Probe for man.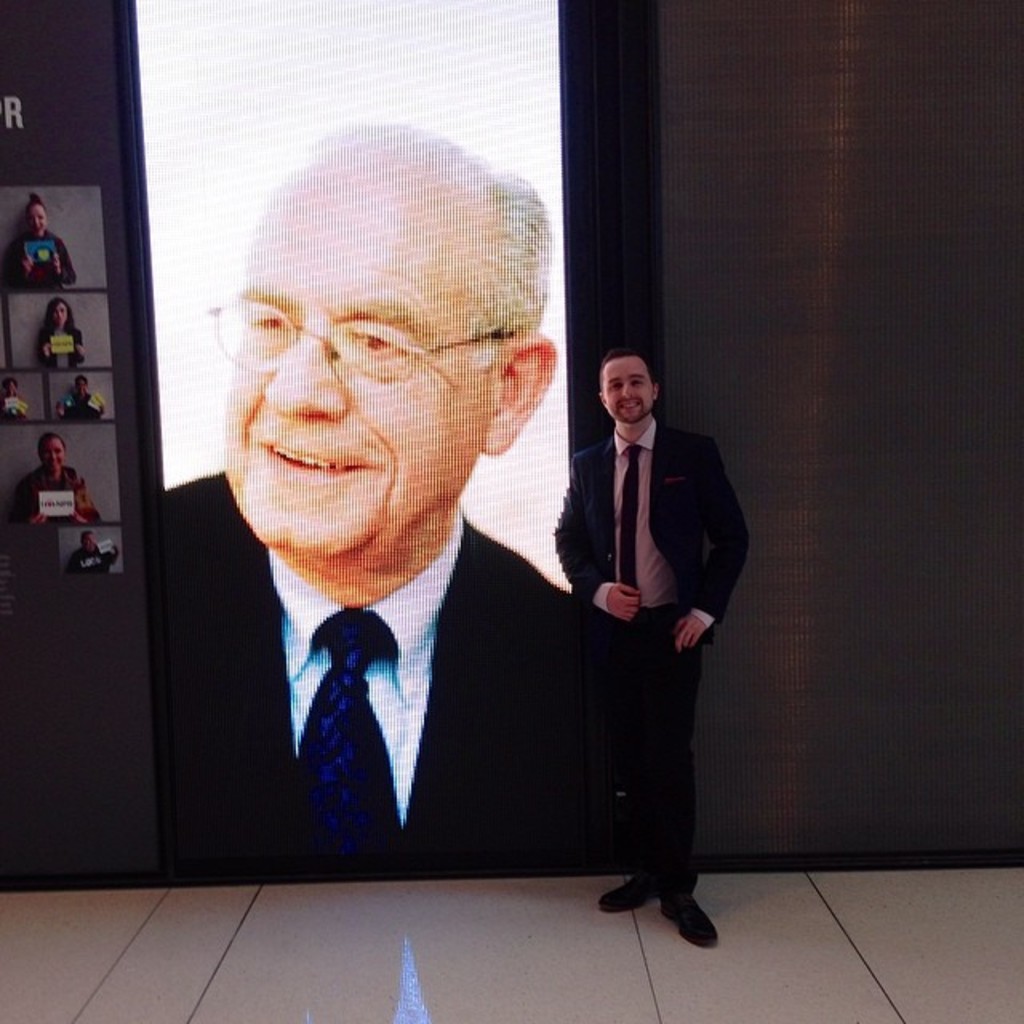
Probe result: locate(541, 350, 749, 947).
